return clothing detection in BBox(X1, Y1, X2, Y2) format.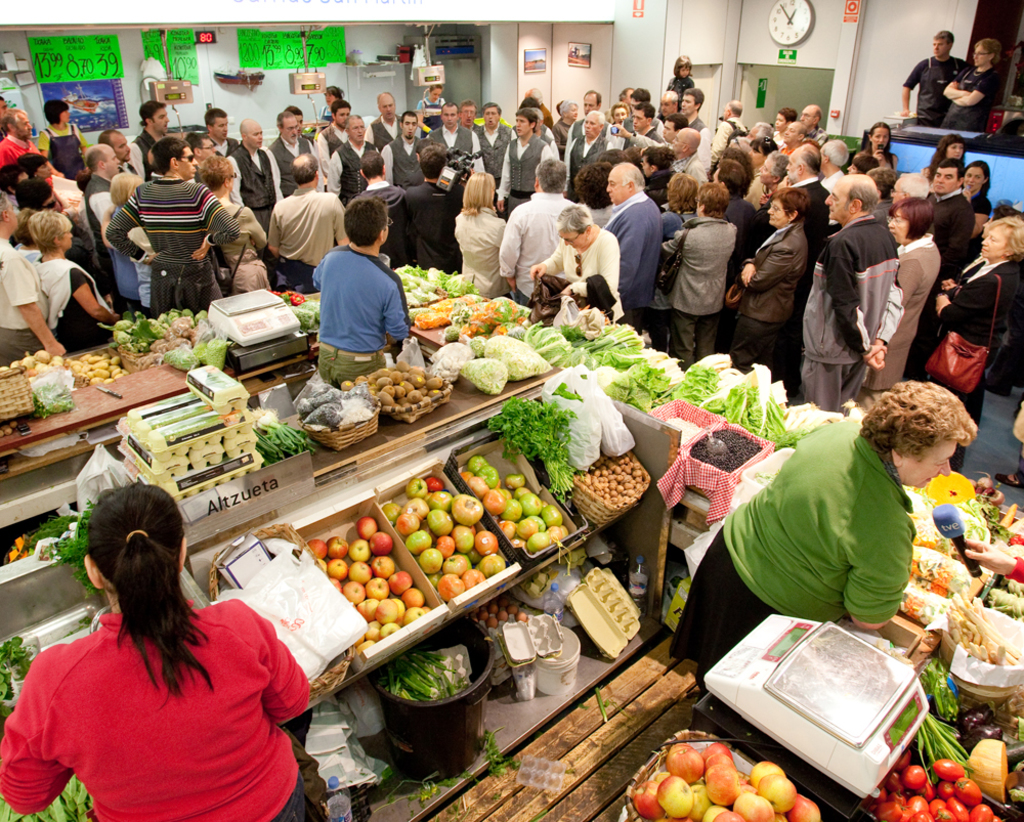
BBox(326, 134, 376, 201).
